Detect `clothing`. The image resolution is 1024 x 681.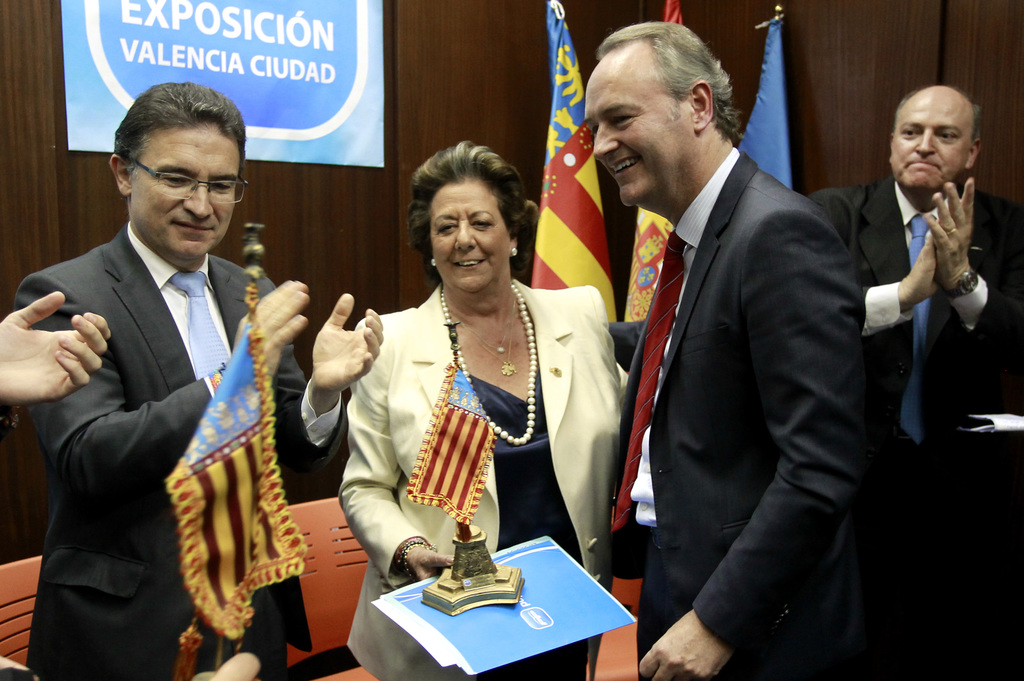
10, 216, 350, 680.
